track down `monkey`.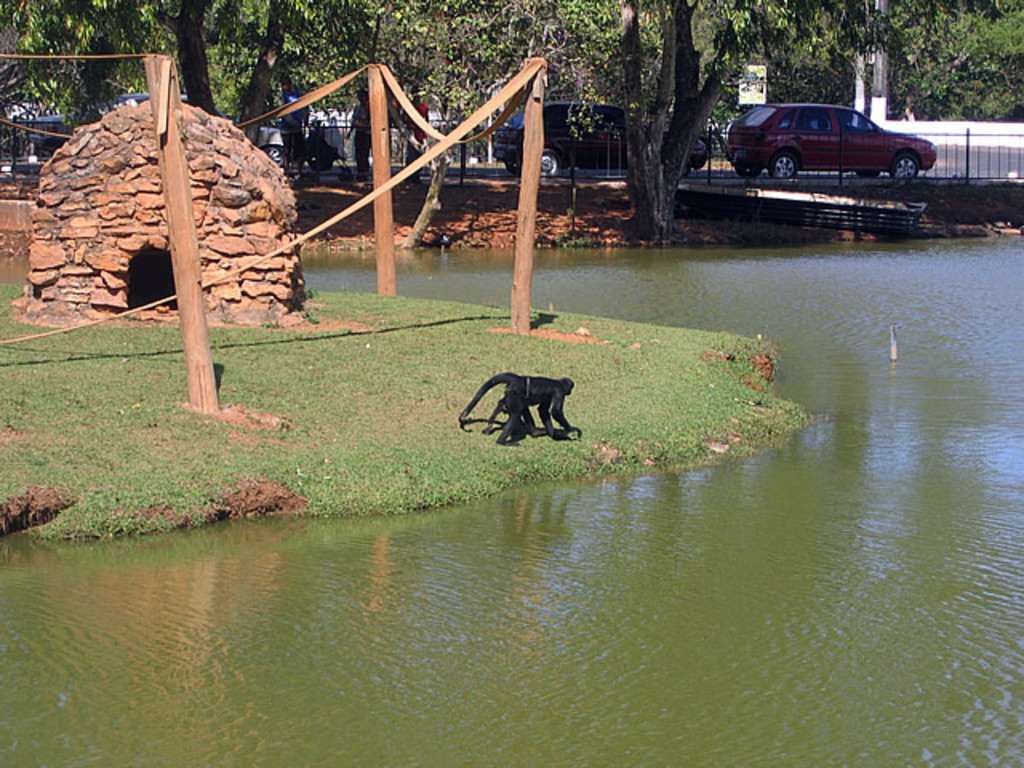
Tracked to pyautogui.locateOnScreen(454, 363, 589, 448).
